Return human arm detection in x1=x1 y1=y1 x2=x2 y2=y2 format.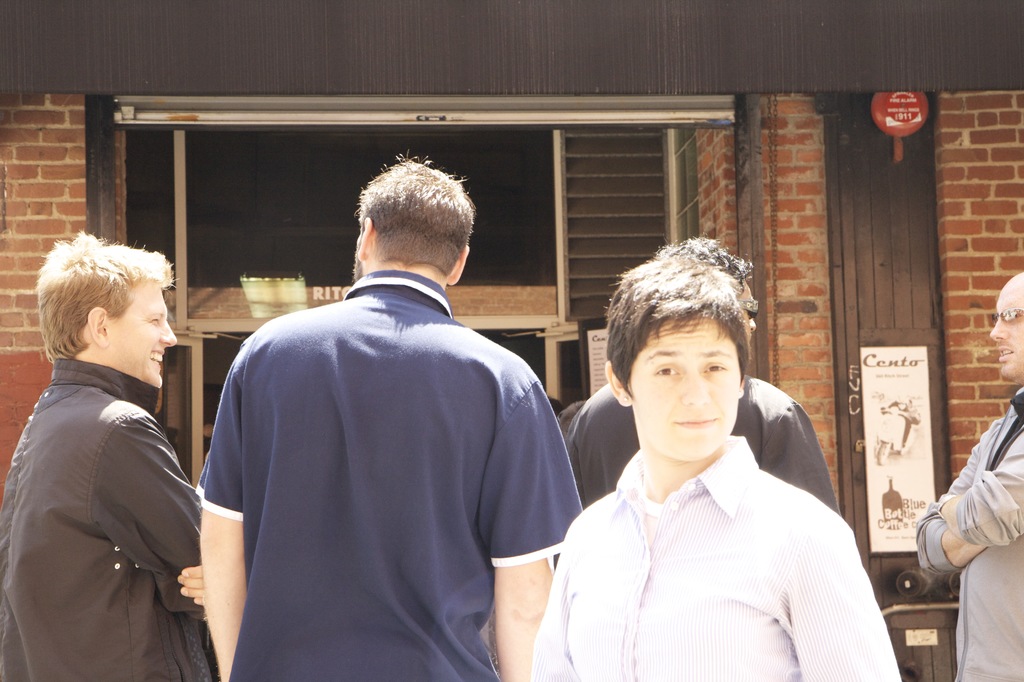
x1=474 y1=339 x2=558 y2=681.
